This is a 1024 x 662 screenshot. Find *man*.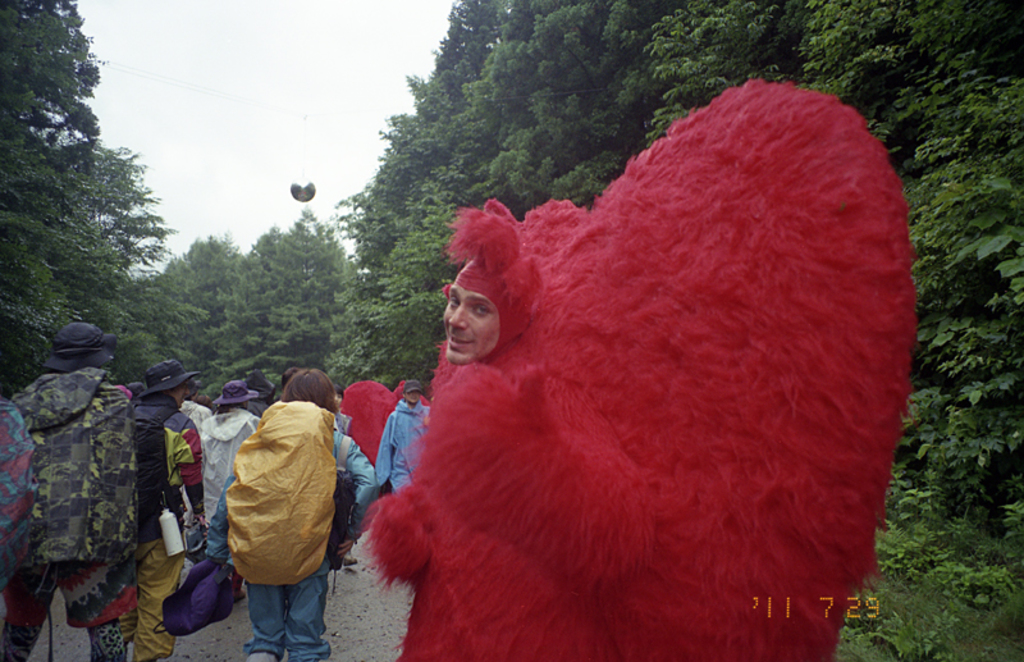
Bounding box: bbox=(361, 74, 922, 661).
